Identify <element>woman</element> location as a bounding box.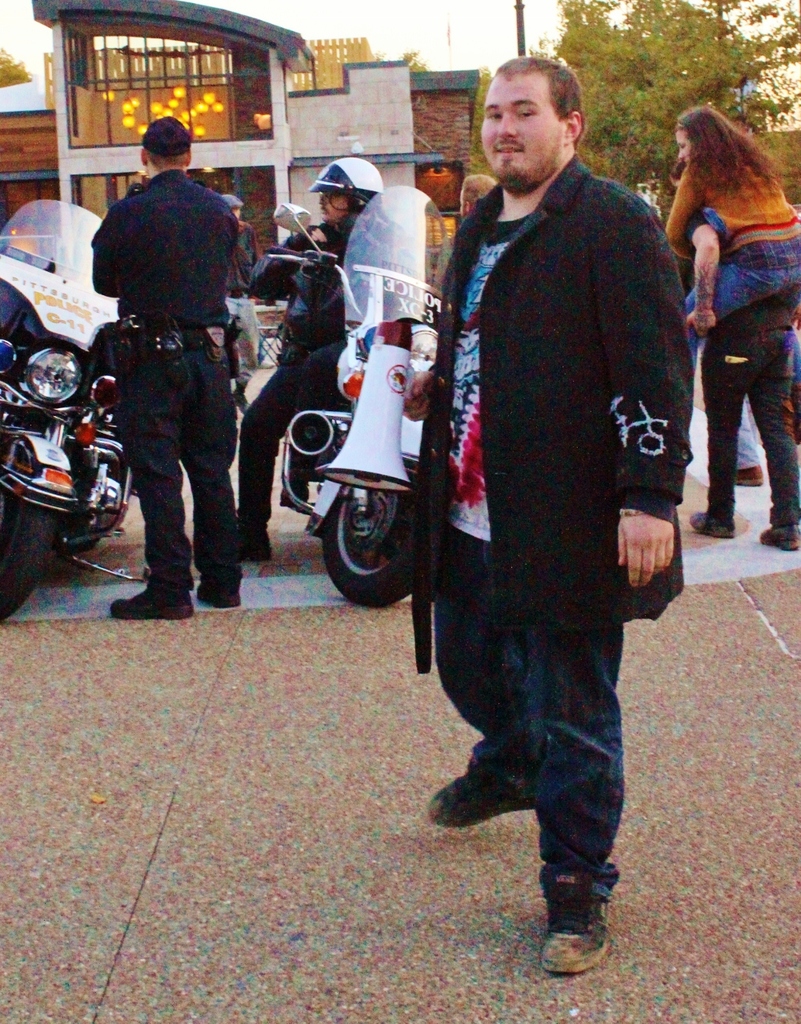
<region>682, 98, 800, 375</region>.
